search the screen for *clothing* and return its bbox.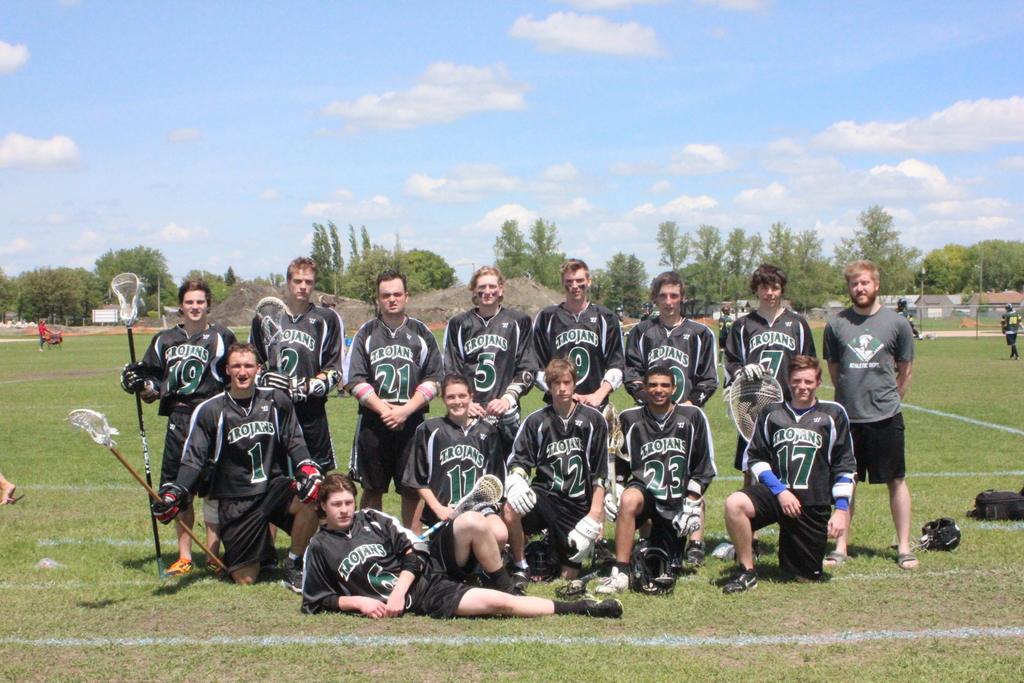
Found: [left=132, top=300, right=915, bottom=618].
